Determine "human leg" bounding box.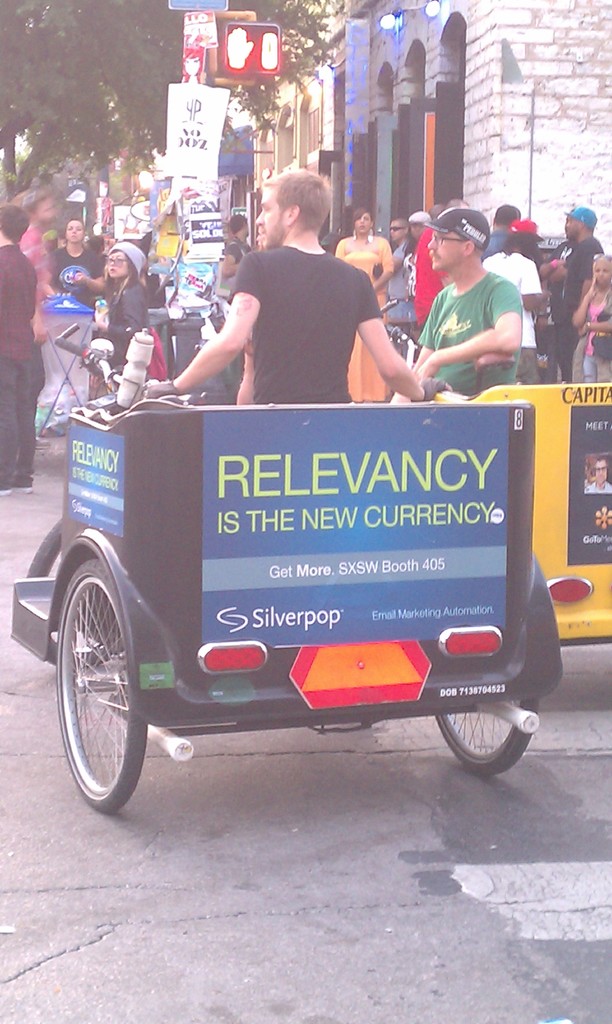
Determined: x1=22 y1=331 x2=46 y2=471.
